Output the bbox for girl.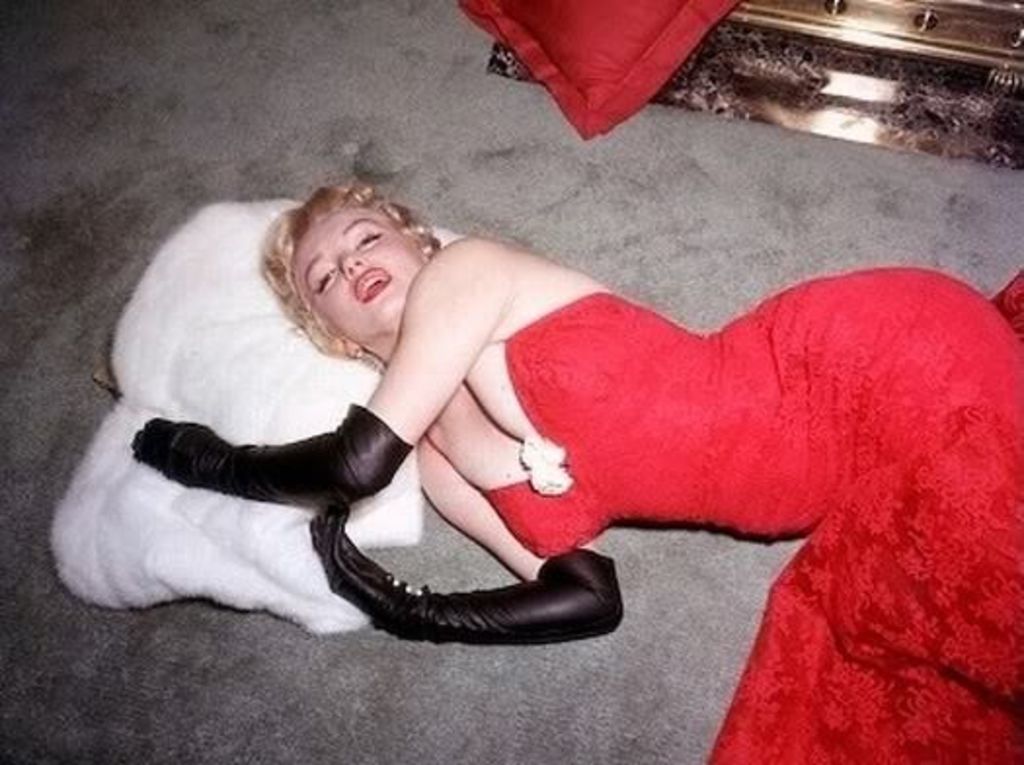
region(127, 183, 1022, 761).
